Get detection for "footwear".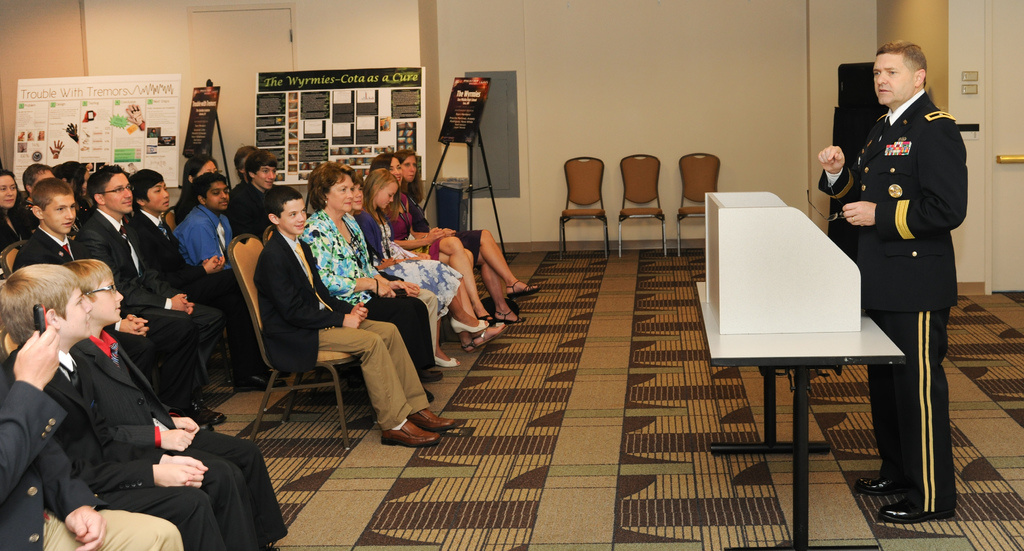
Detection: region(380, 422, 441, 448).
